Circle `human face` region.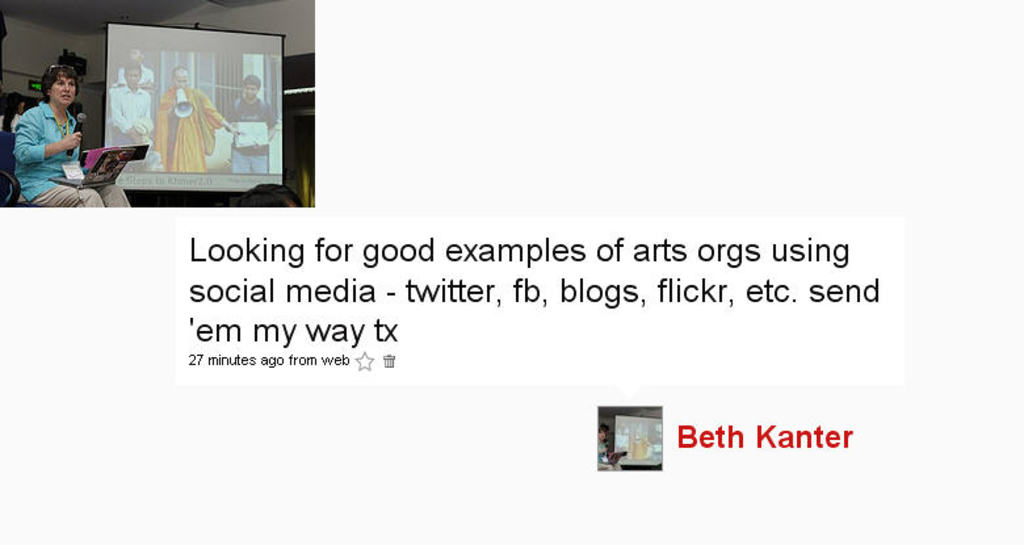
Region: bbox(51, 79, 76, 109).
